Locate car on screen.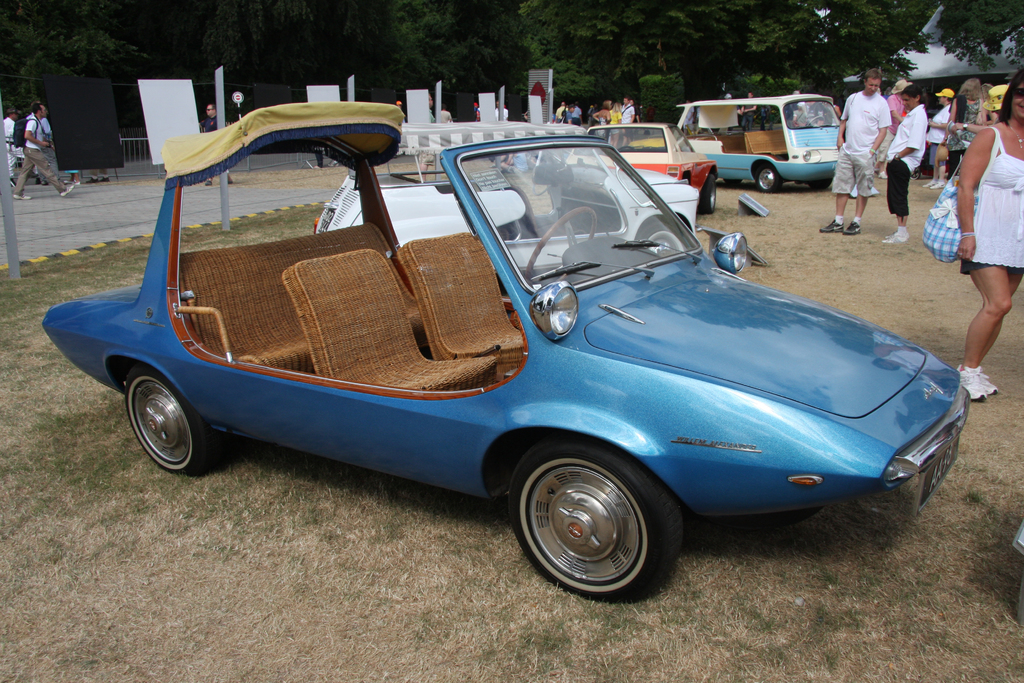
On screen at rect(42, 108, 966, 604).
